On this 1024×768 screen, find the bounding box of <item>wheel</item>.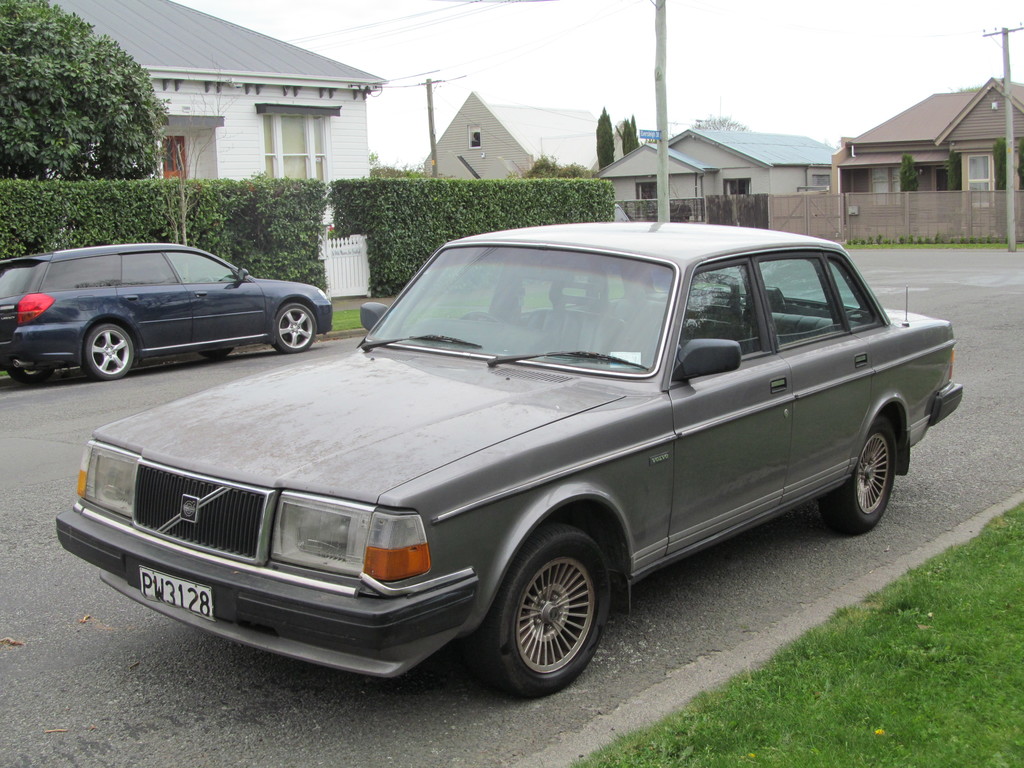
Bounding box: <bbox>461, 309, 505, 322</bbox>.
